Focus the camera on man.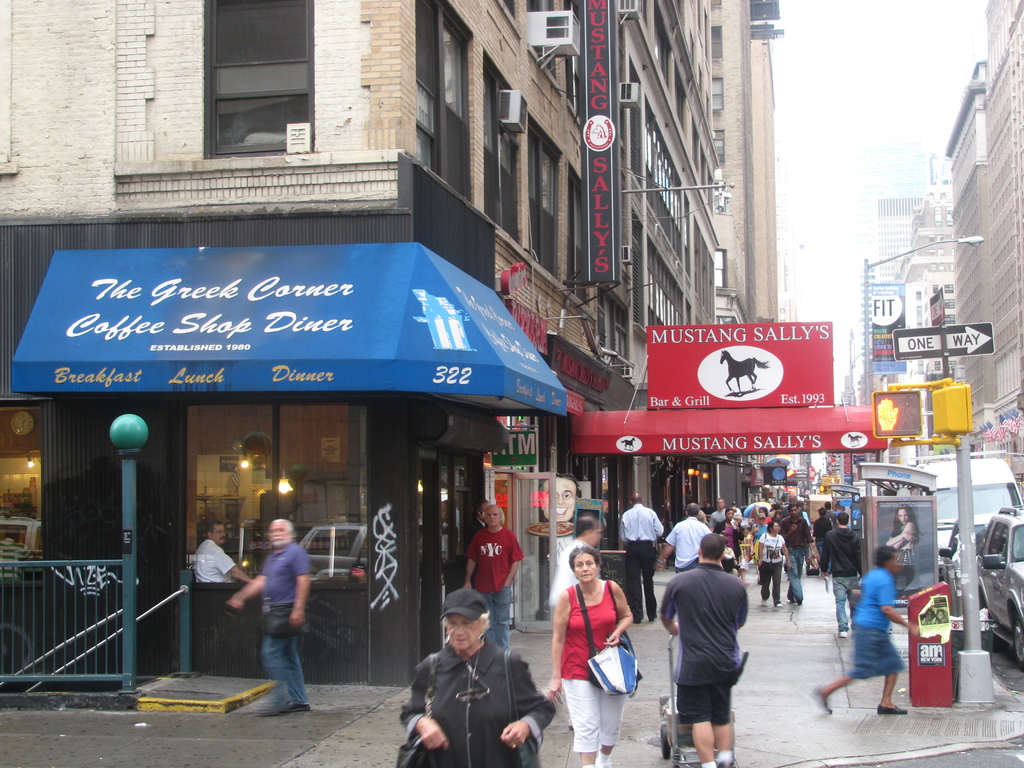
Focus region: bbox(554, 514, 604, 610).
